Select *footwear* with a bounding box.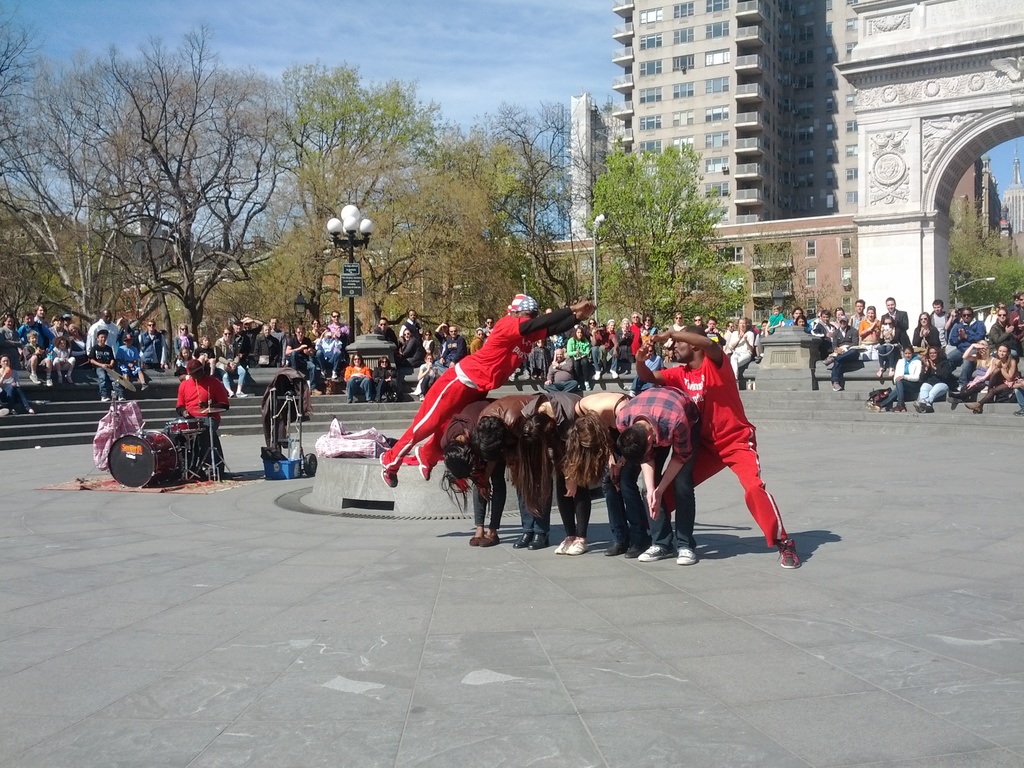
detection(823, 355, 835, 364).
